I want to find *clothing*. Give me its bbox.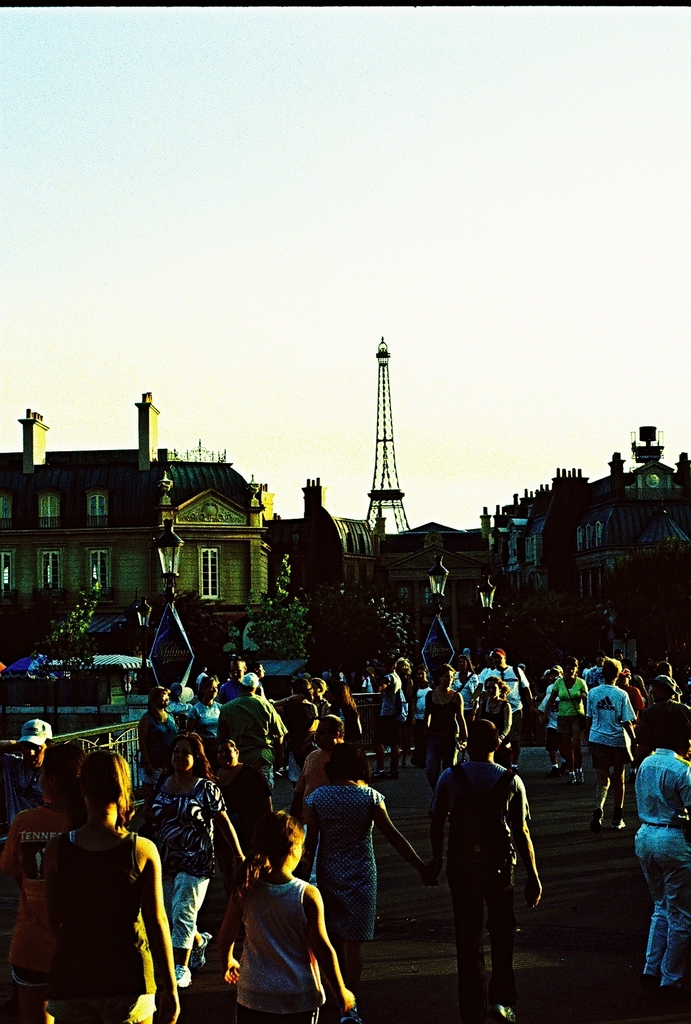
(228,852,326,1023).
